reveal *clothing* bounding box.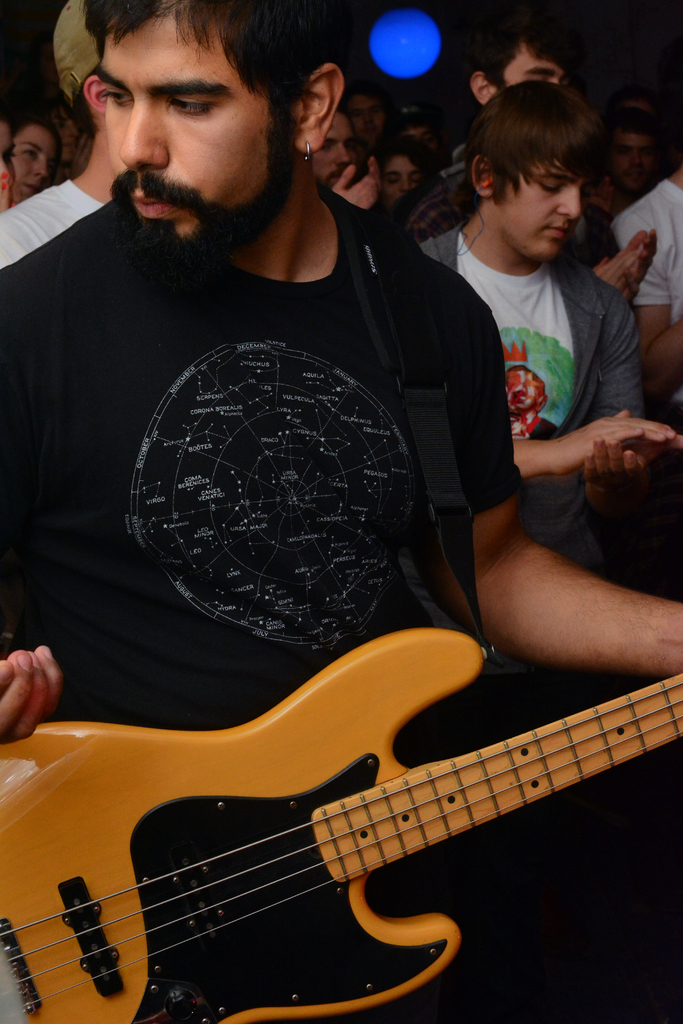
Revealed: BBox(0, 178, 104, 269).
